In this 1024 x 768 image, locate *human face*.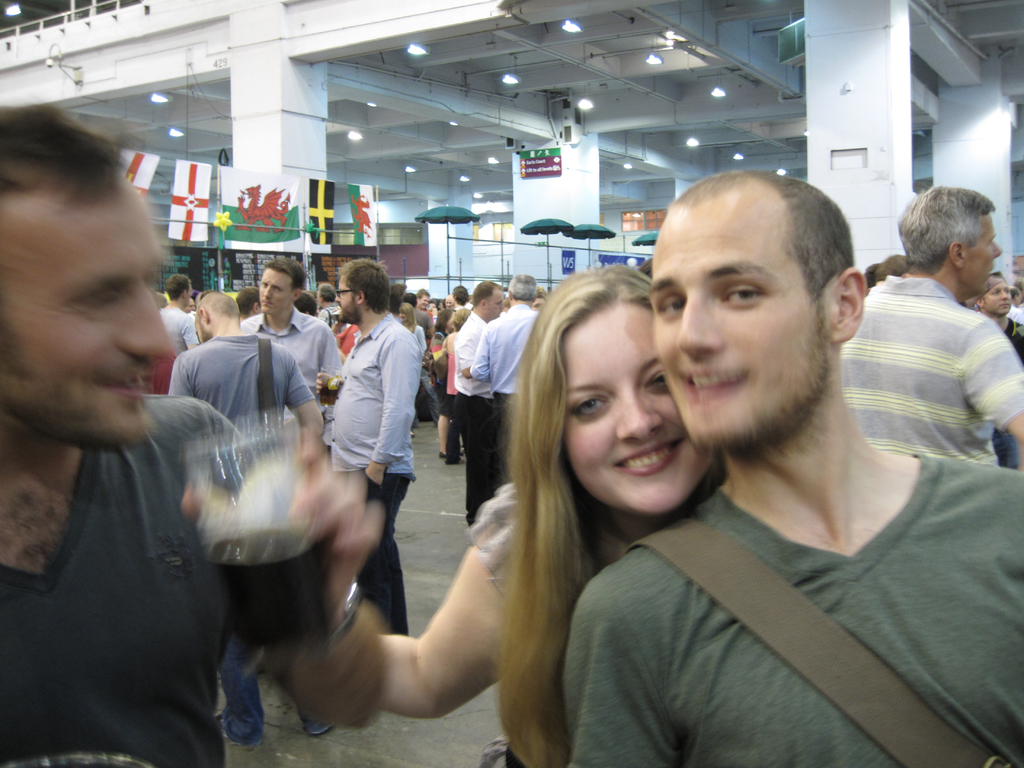
Bounding box: (652,188,831,445).
